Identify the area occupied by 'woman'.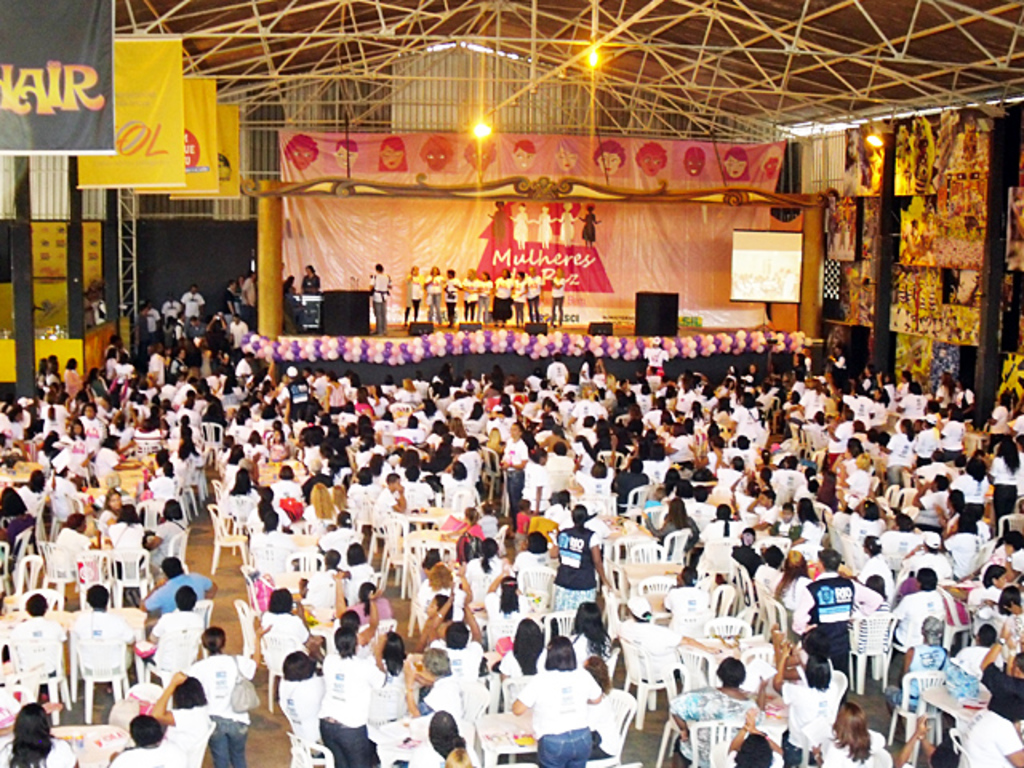
Area: detection(794, 464, 816, 498).
